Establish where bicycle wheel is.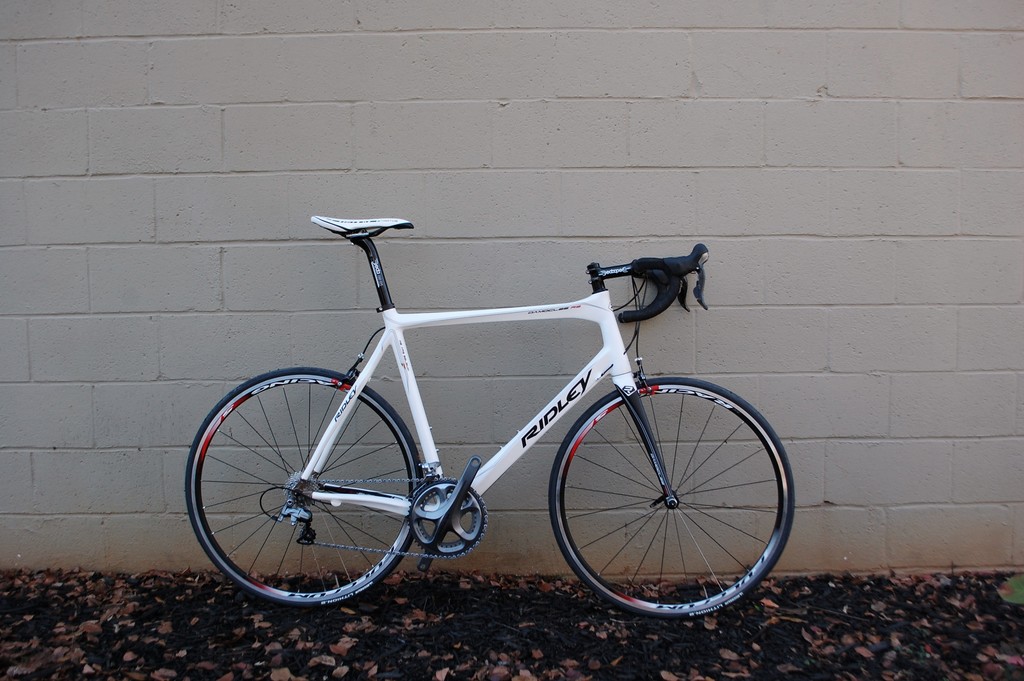
Established at (x1=182, y1=370, x2=422, y2=611).
